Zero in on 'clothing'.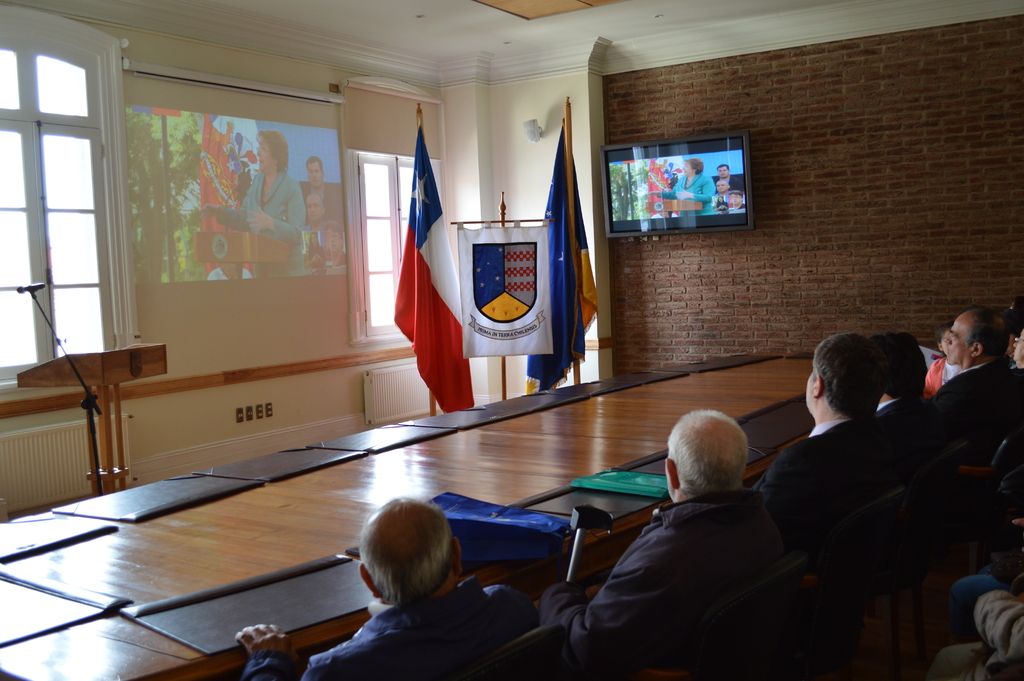
Zeroed in: x1=522 y1=495 x2=801 y2=680.
